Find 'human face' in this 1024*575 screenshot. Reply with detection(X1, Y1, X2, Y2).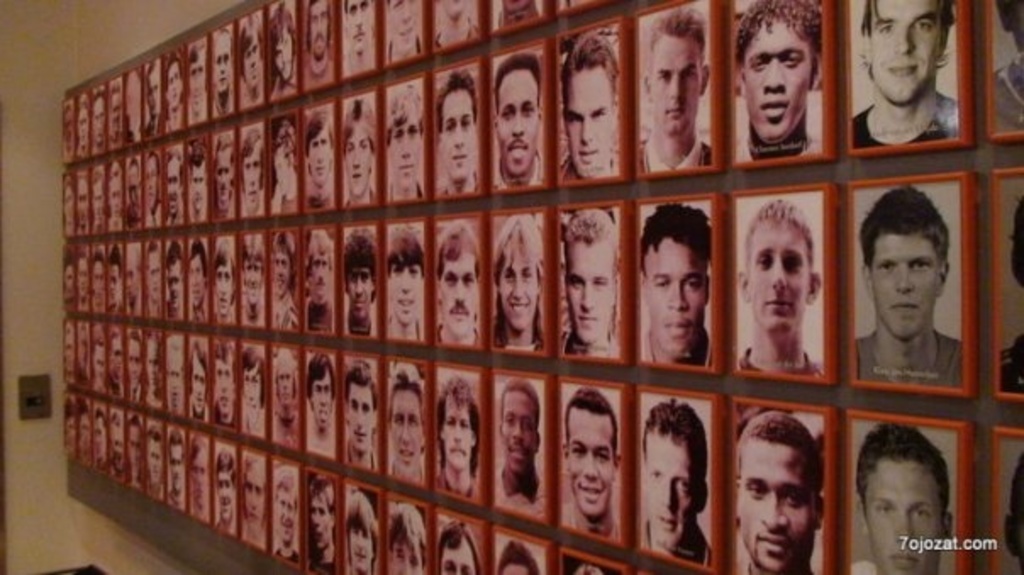
detection(93, 417, 105, 448).
